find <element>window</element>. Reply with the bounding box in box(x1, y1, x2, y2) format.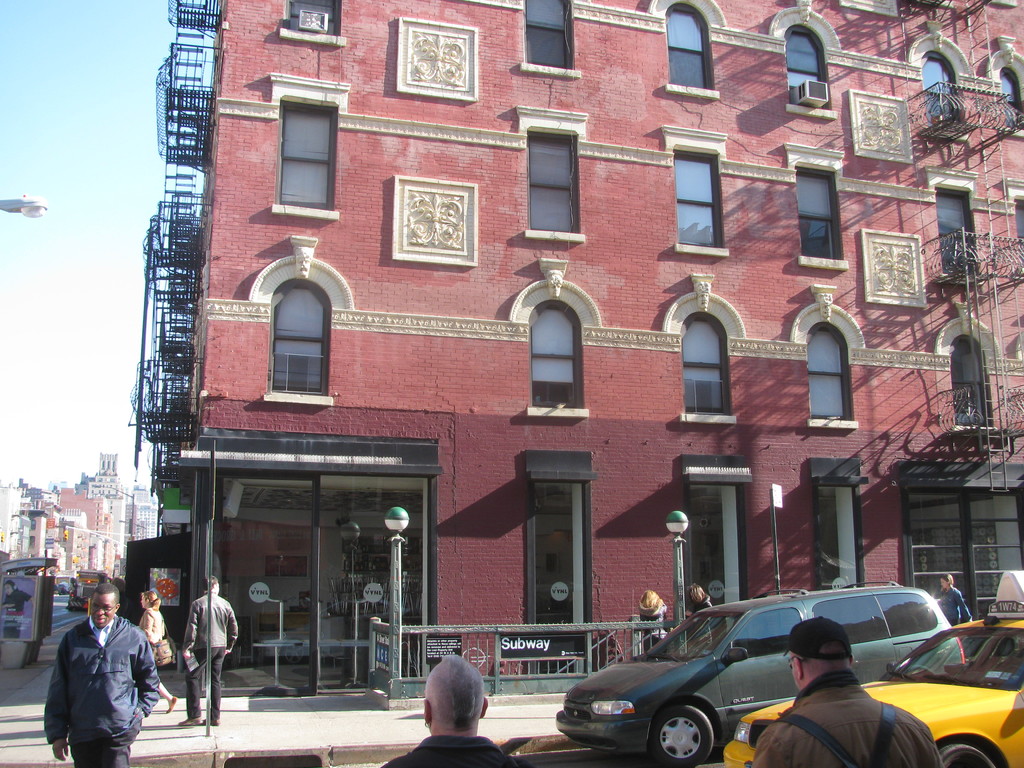
box(947, 337, 995, 430).
